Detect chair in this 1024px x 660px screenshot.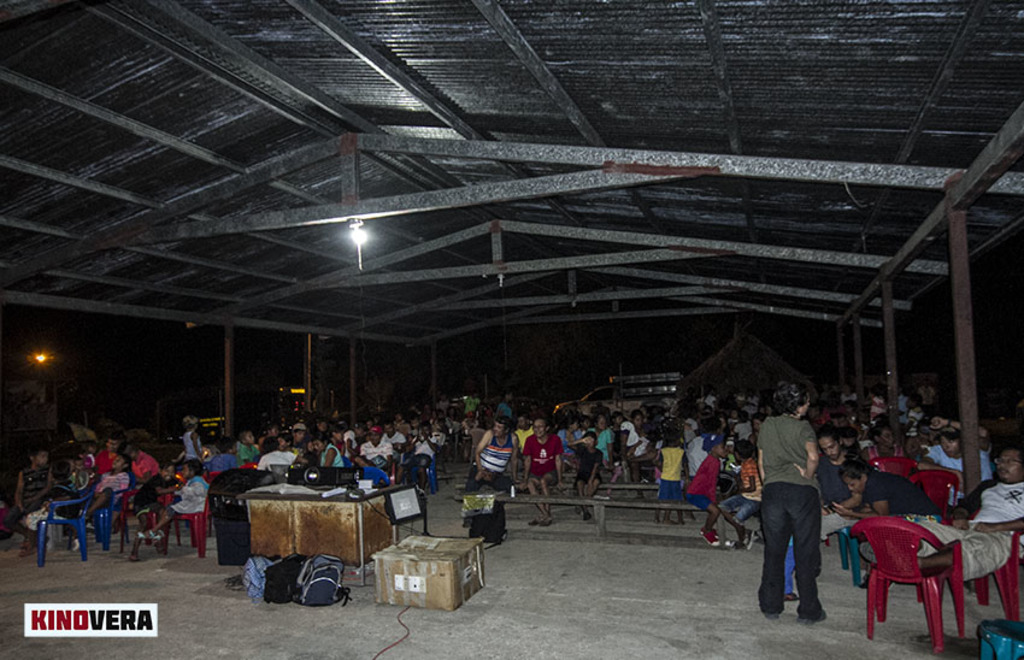
Detection: 389, 461, 396, 482.
